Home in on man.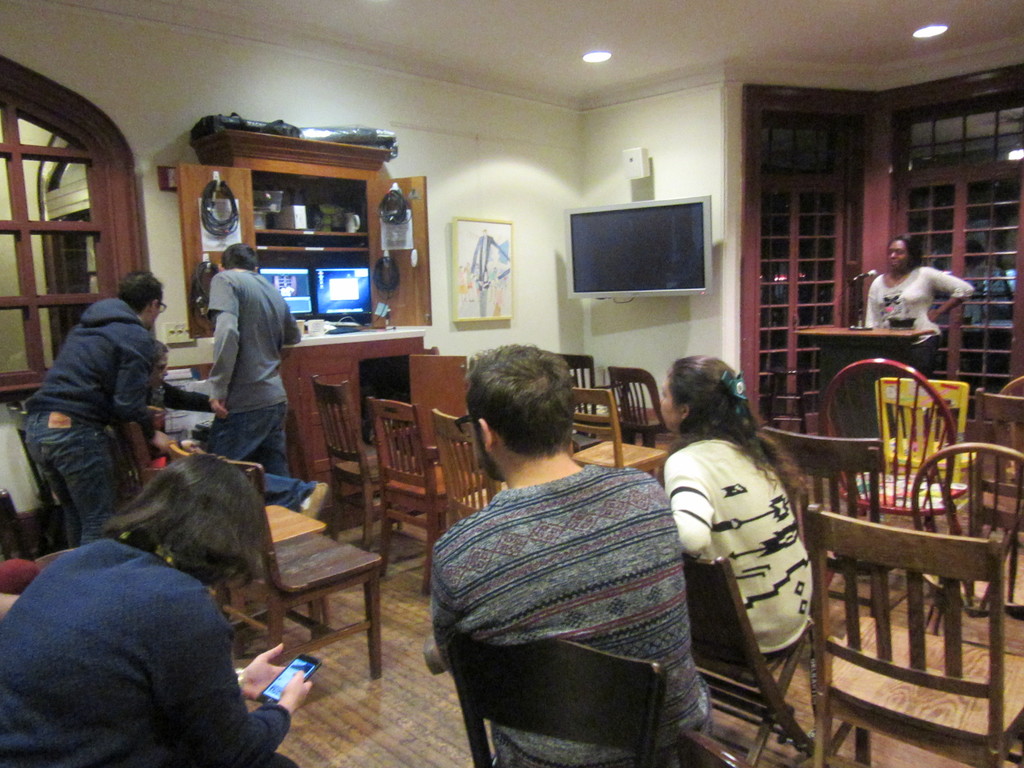
Homed in at x1=26, y1=268, x2=156, y2=545.
